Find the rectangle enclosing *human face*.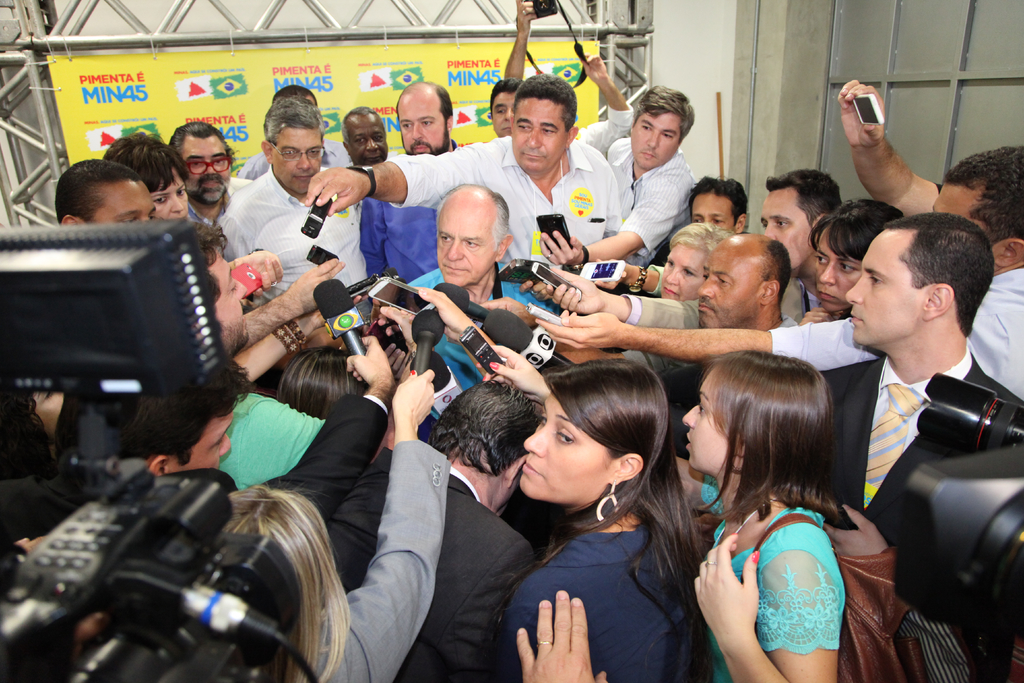
(81, 179, 156, 227).
